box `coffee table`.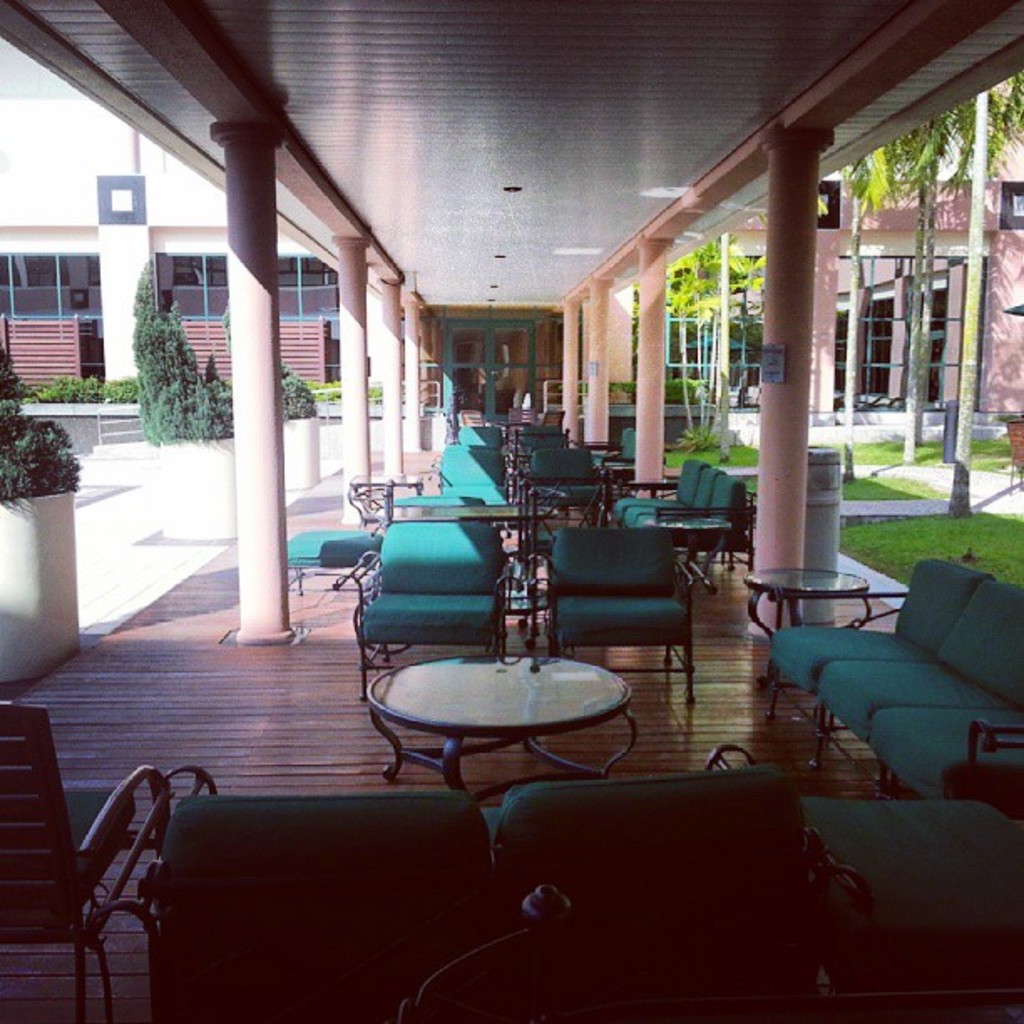
rect(438, 504, 556, 562).
